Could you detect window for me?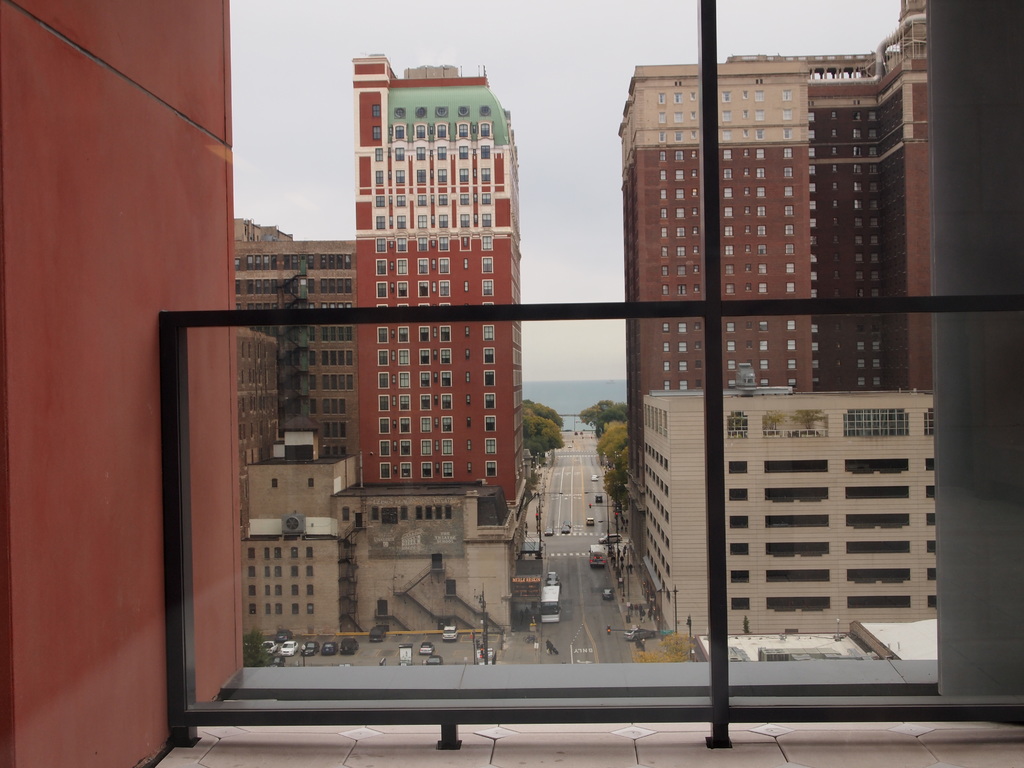
Detection result: [x1=481, y1=192, x2=491, y2=205].
